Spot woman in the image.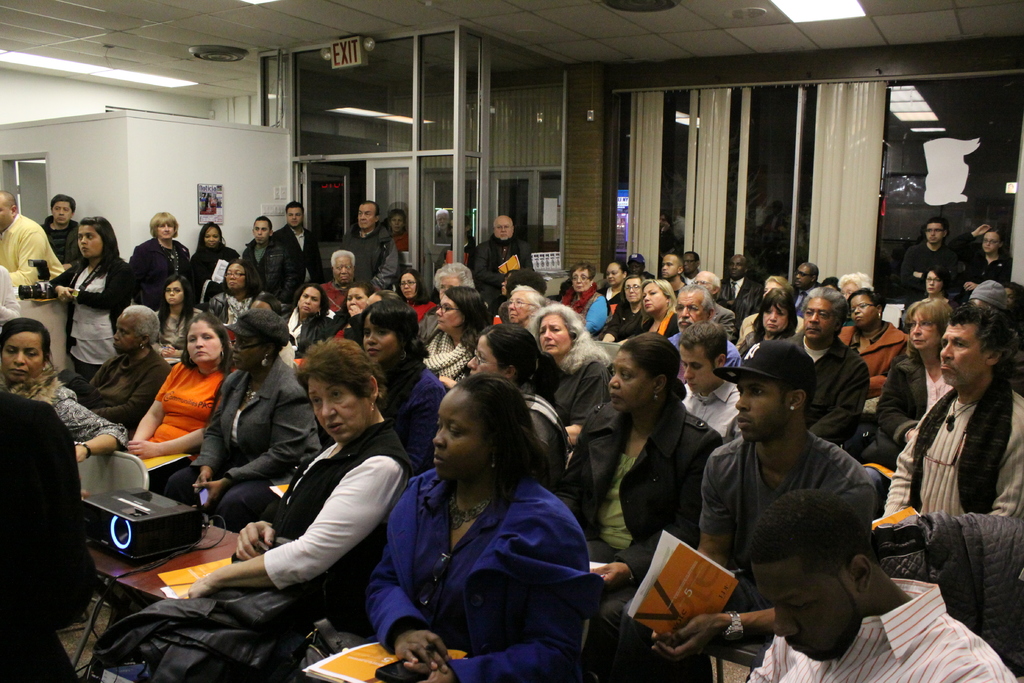
woman found at x1=841, y1=270, x2=879, y2=293.
